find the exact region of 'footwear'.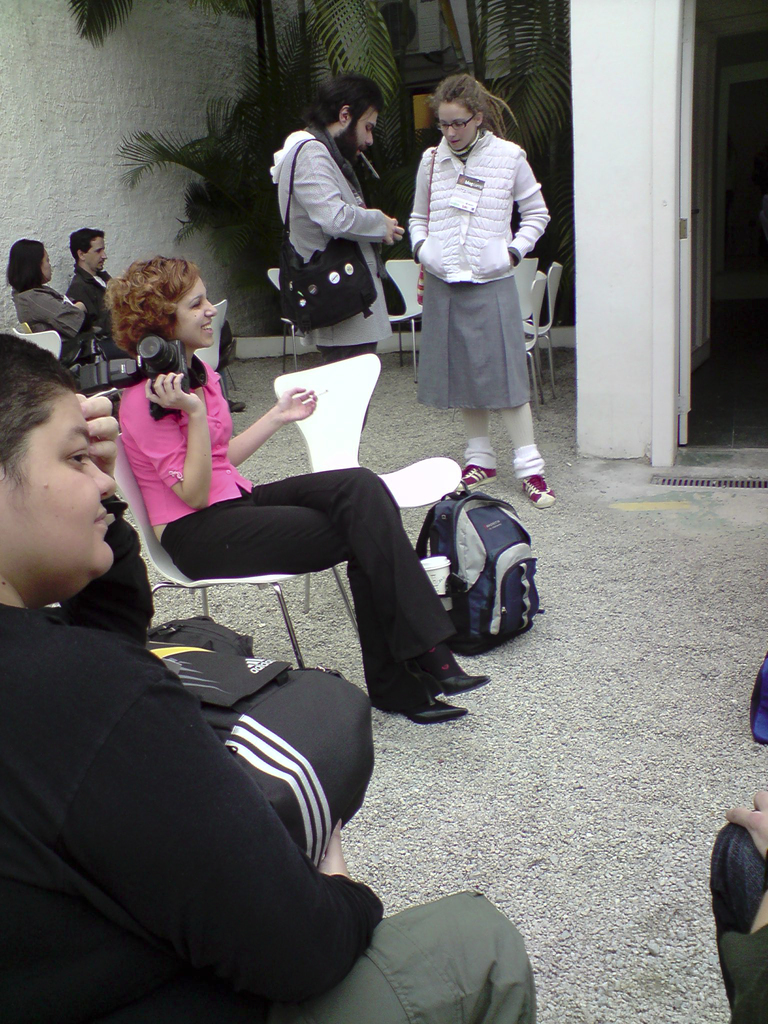
Exact region: box=[226, 396, 251, 413].
